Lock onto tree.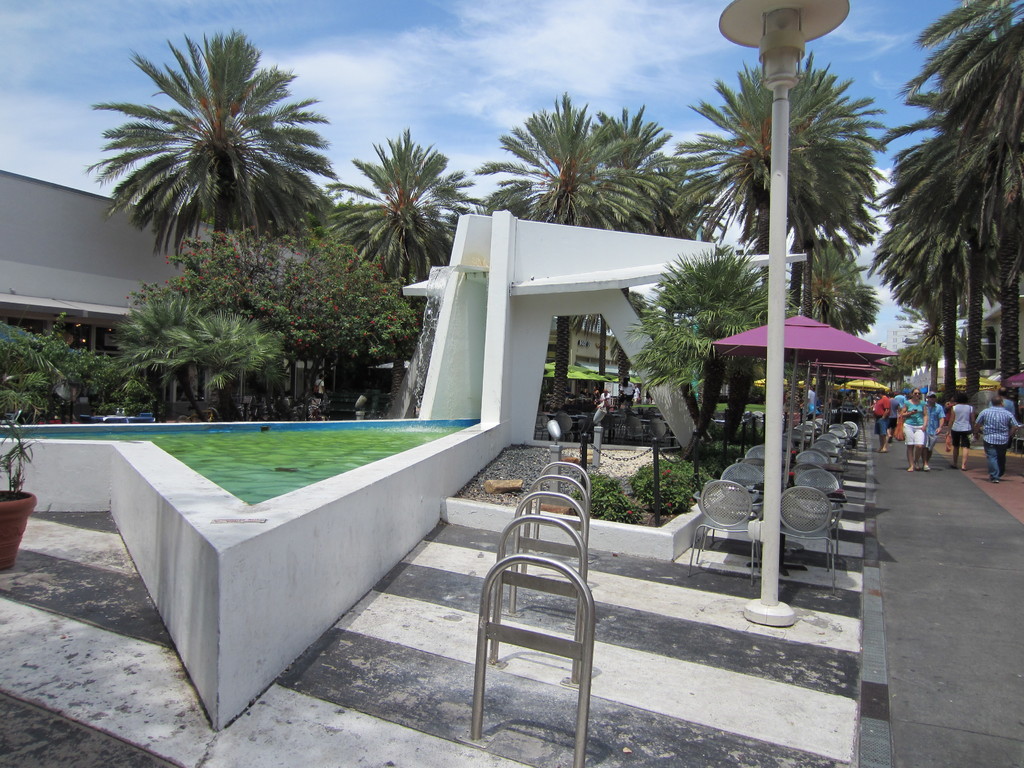
Locked: 1 300 79 428.
